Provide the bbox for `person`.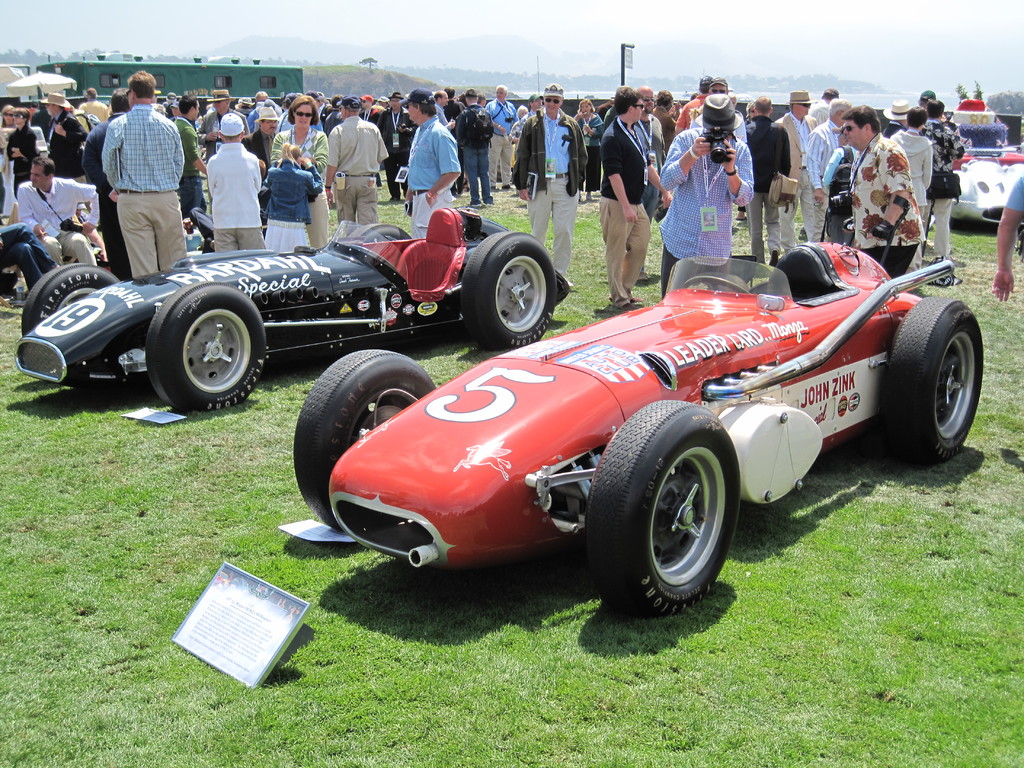
[672,77,718,134].
